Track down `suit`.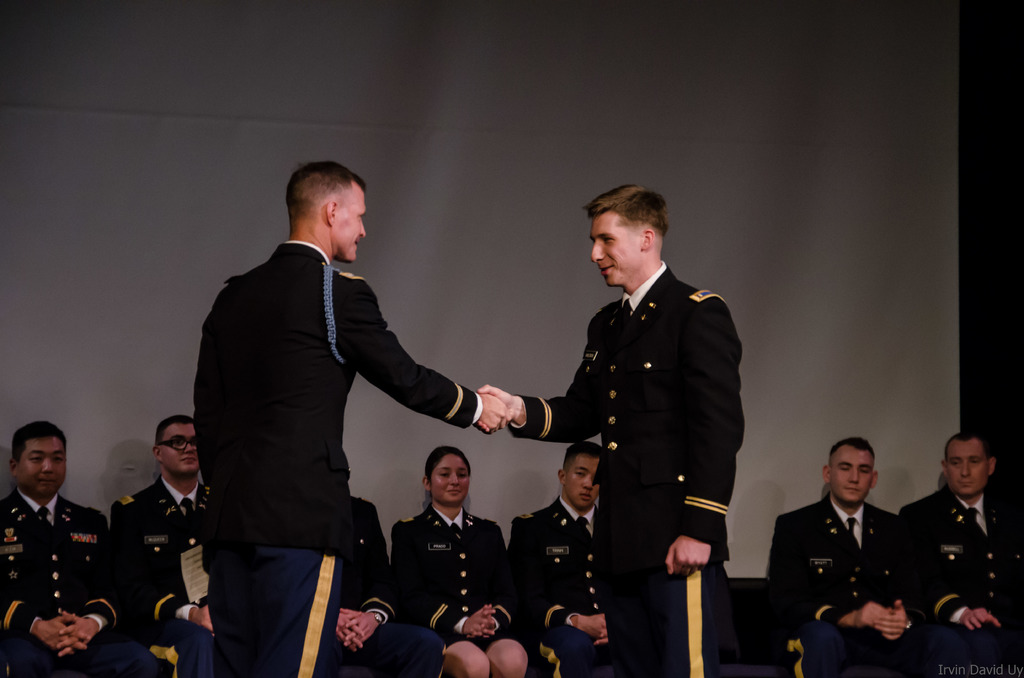
Tracked to bbox=[0, 487, 129, 677].
